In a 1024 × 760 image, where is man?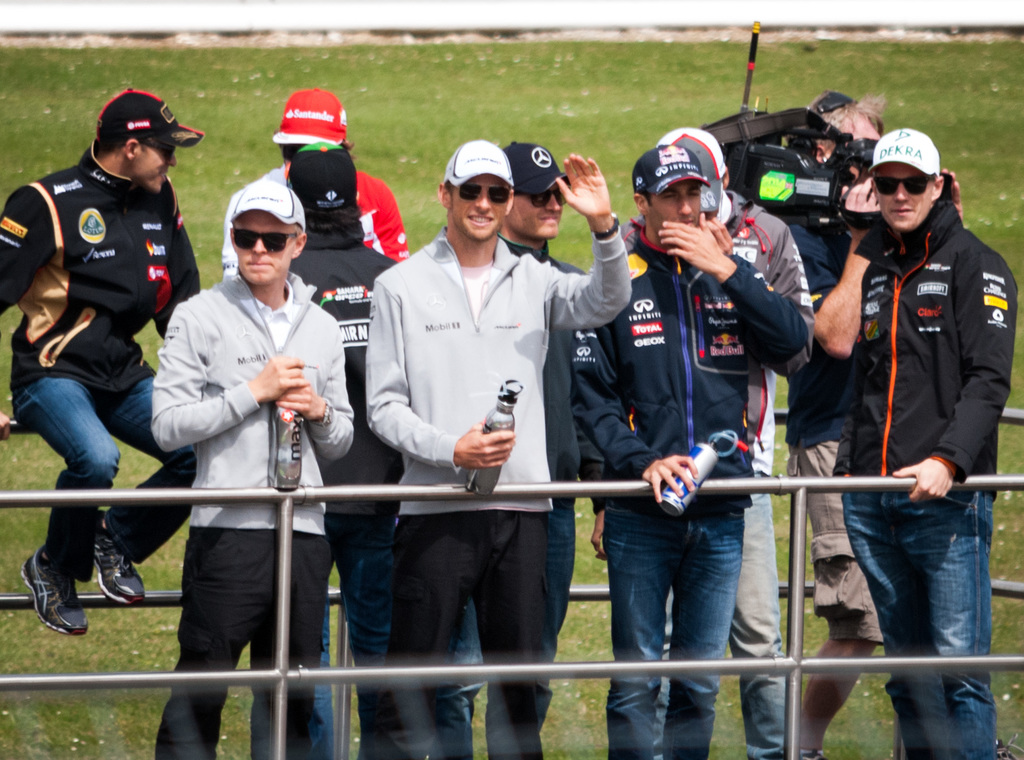
565,145,808,759.
